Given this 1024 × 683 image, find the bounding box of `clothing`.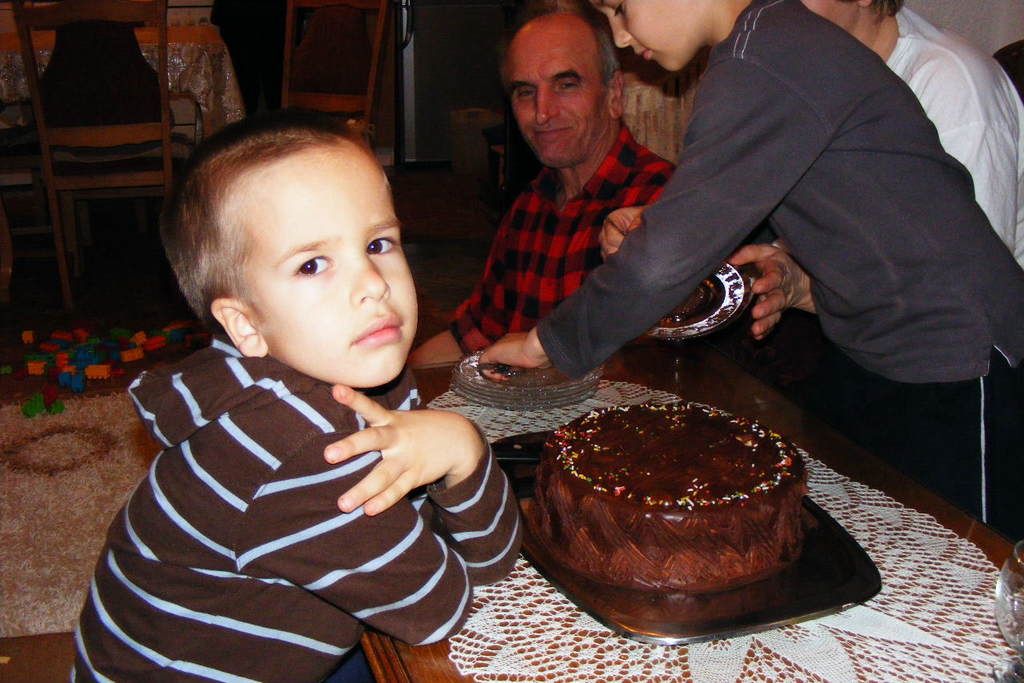
BBox(926, 348, 1023, 549).
